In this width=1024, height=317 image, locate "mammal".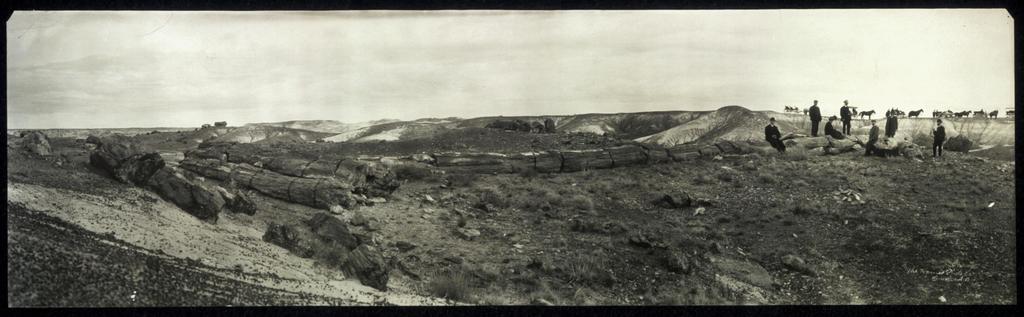
Bounding box: 804:97:826:138.
